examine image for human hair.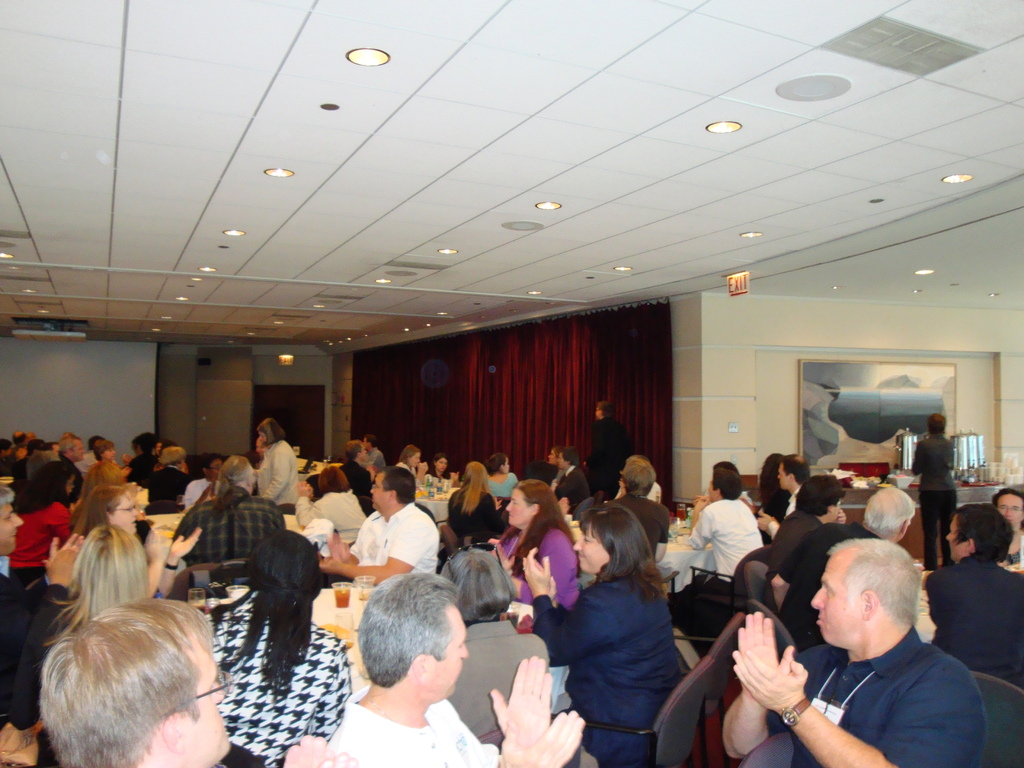
Examination result: region(256, 417, 285, 448).
